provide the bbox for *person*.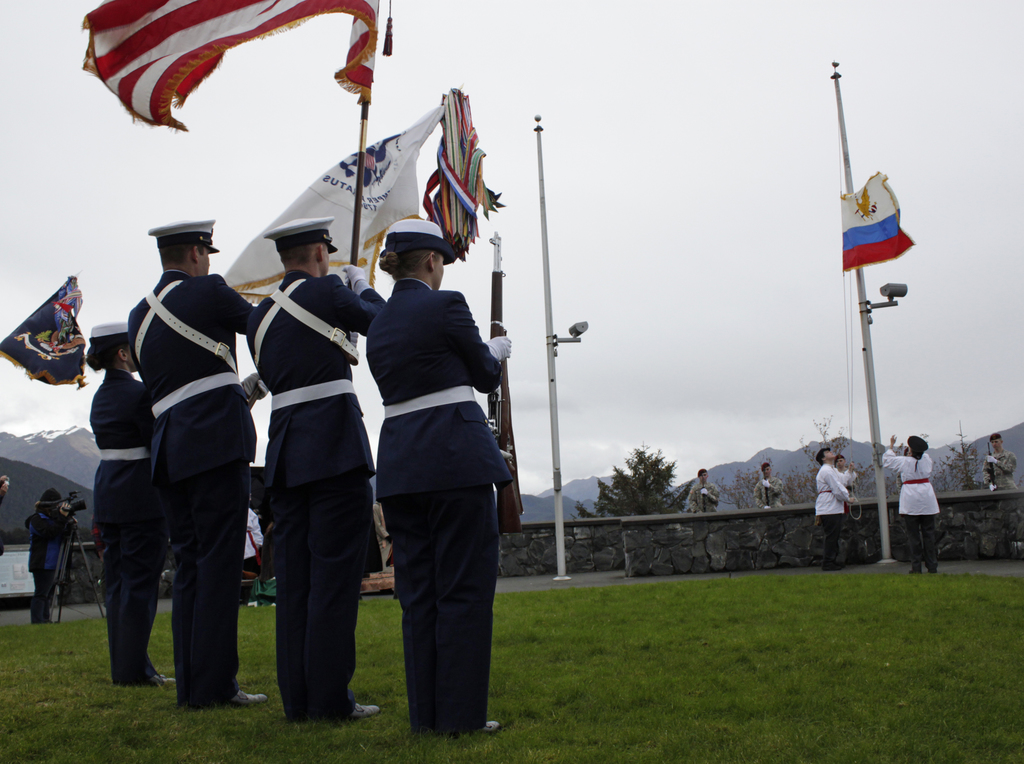
select_region(979, 430, 1021, 492).
